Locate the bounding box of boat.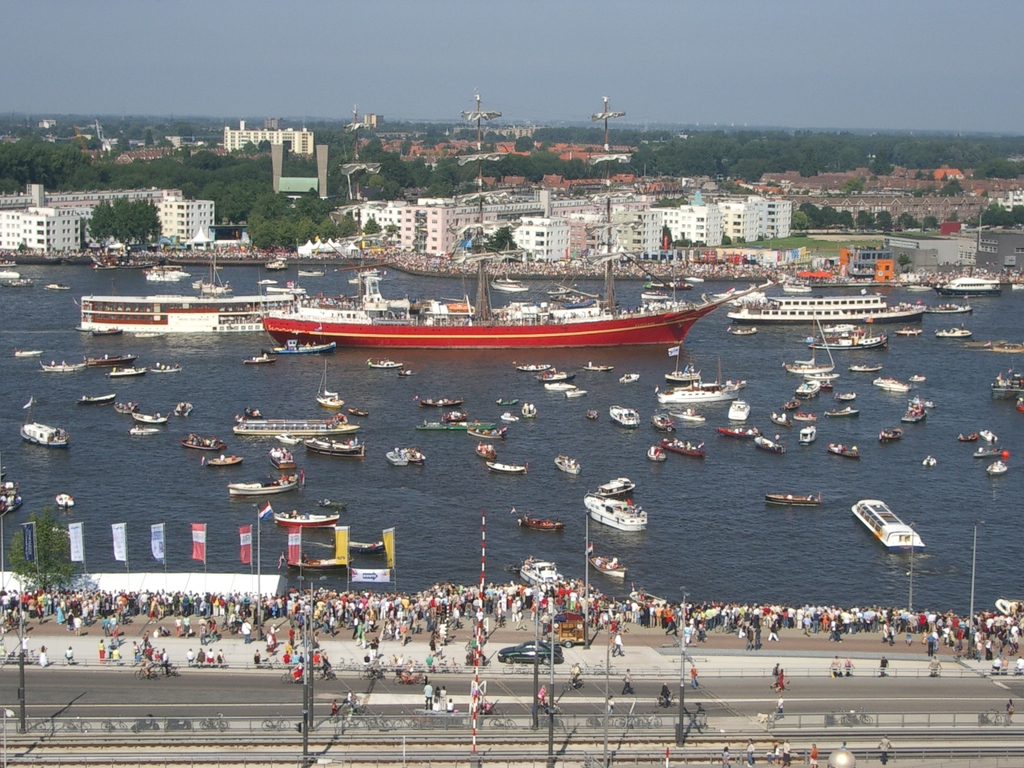
Bounding box: 521:399:541:422.
